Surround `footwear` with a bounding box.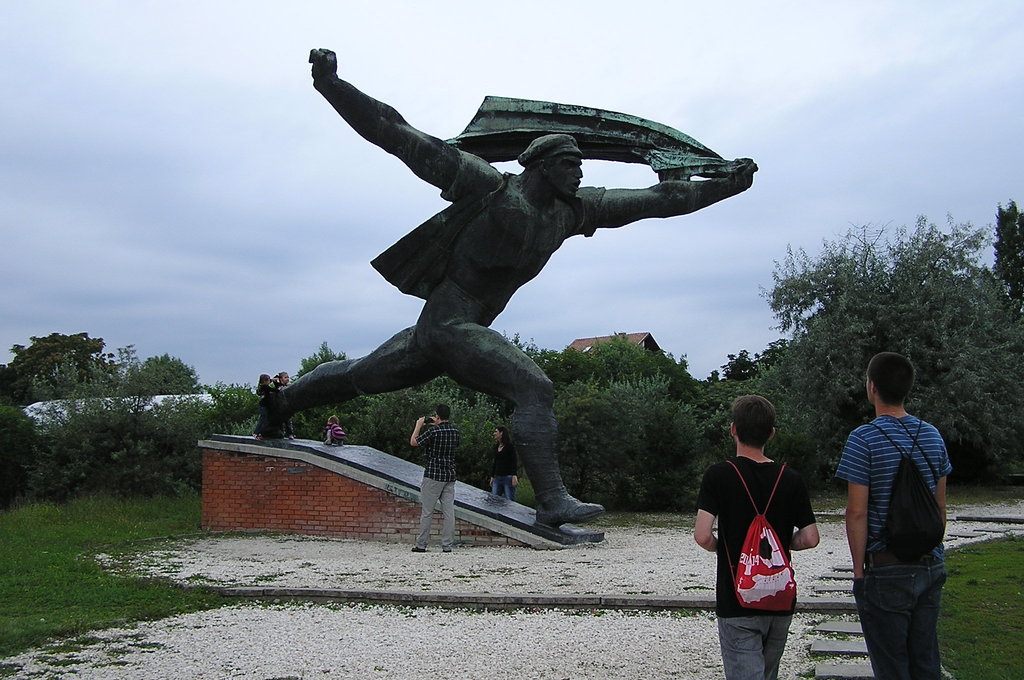
408 546 427 550.
